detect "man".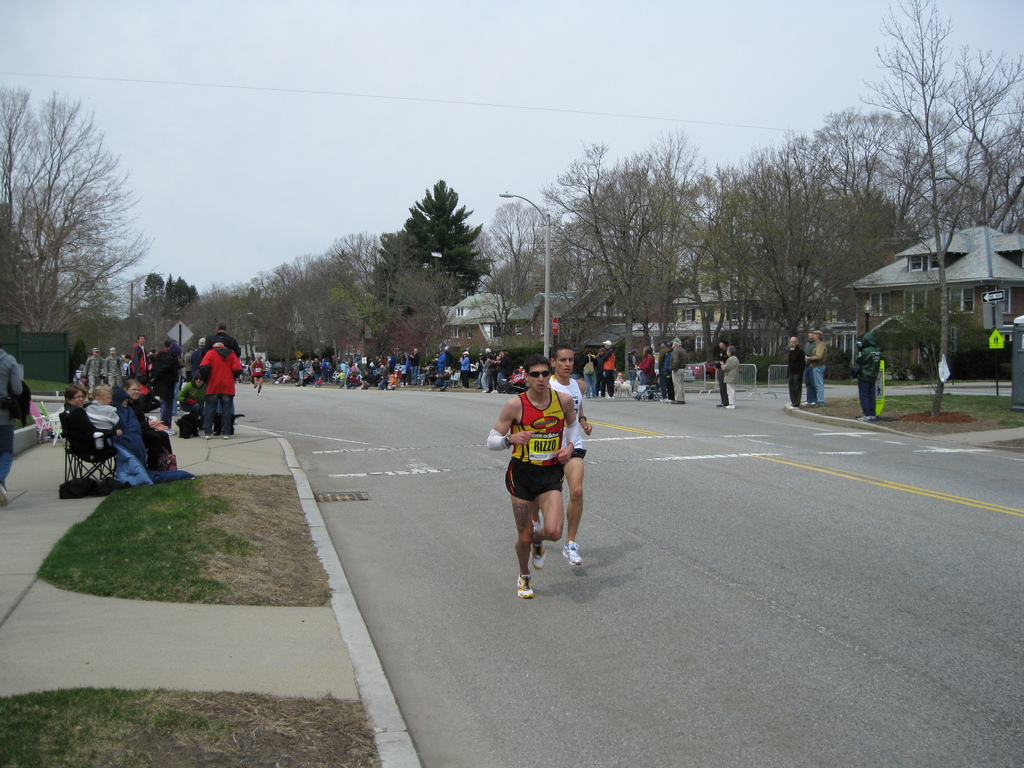
Detected at left=455, top=352, right=470, bottom=395.
